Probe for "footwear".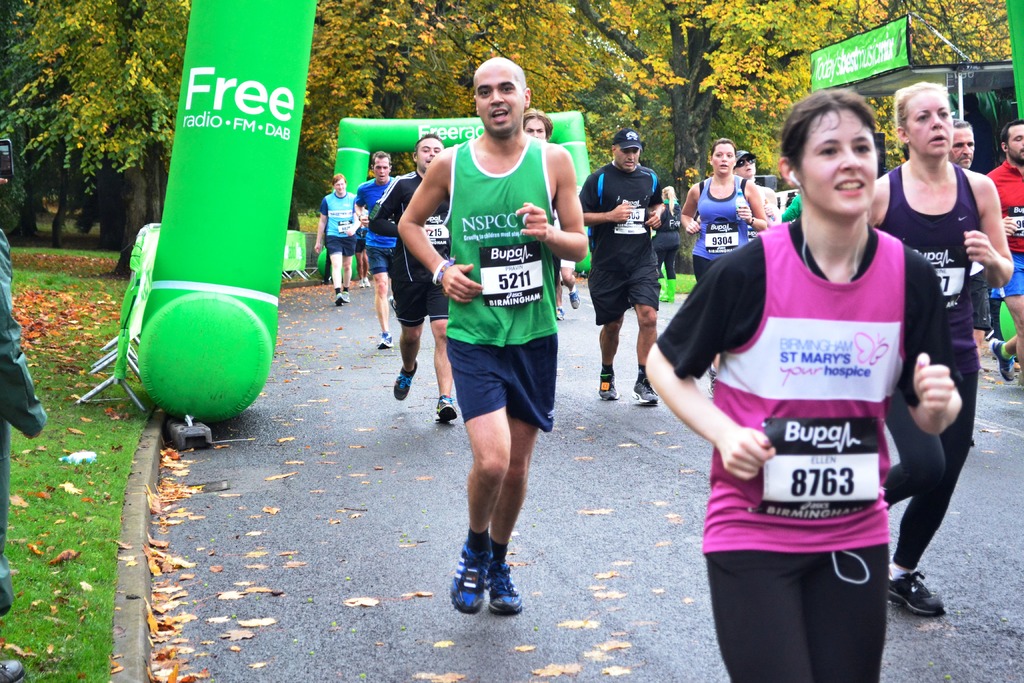
Probe result: (x1=0, y1=659, x2=24, y2=682).
